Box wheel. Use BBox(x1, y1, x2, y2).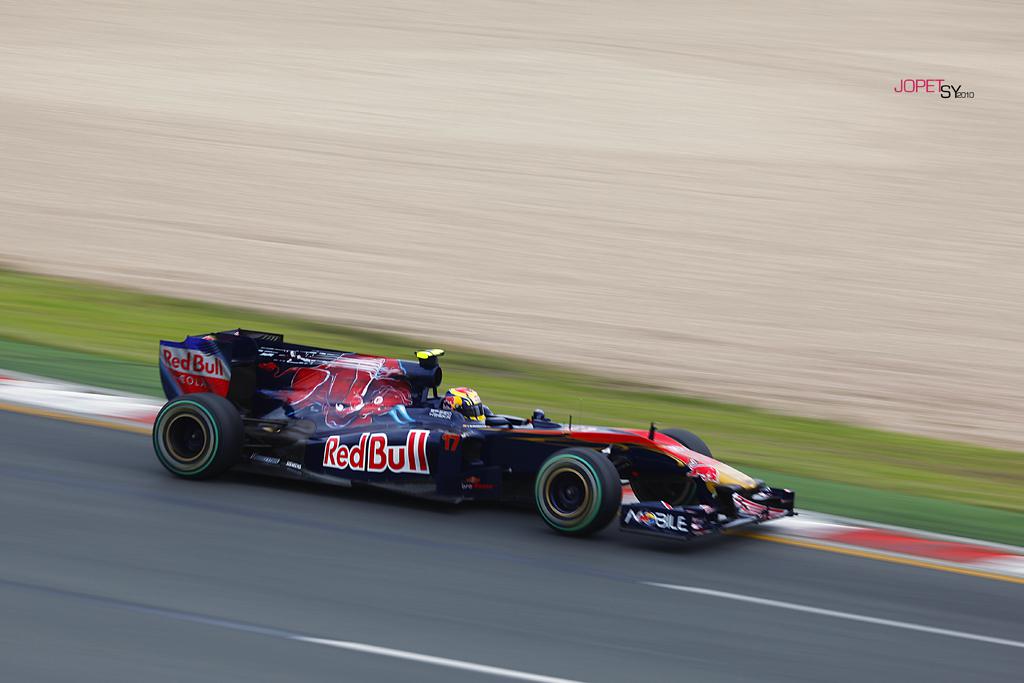
BBox(655, 430, 715, 458).
